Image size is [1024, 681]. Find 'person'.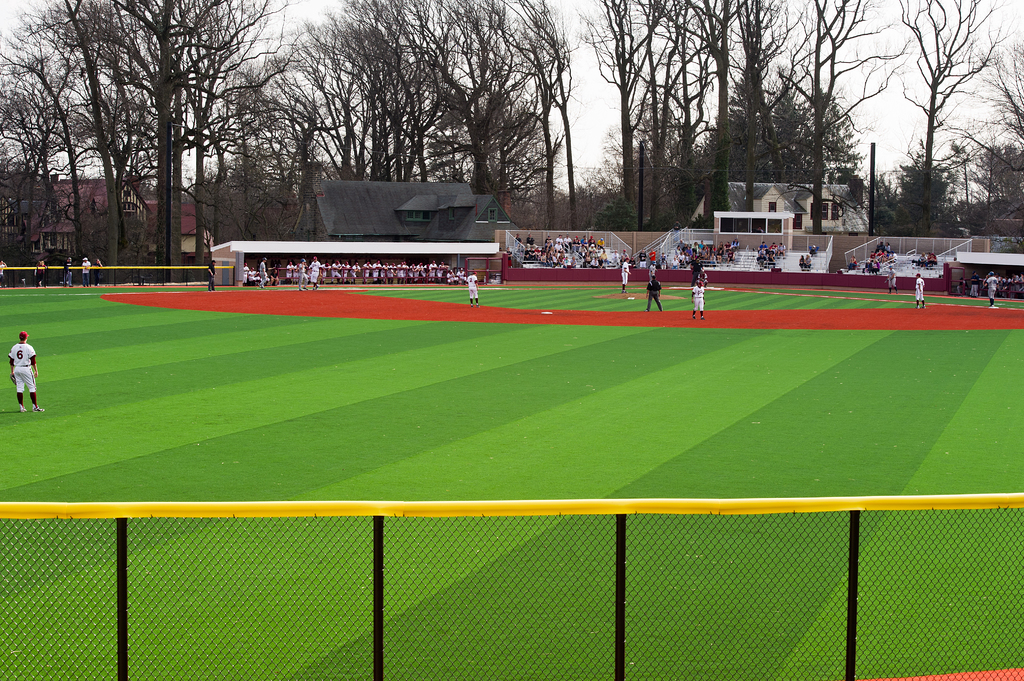
929 252 941 267.
